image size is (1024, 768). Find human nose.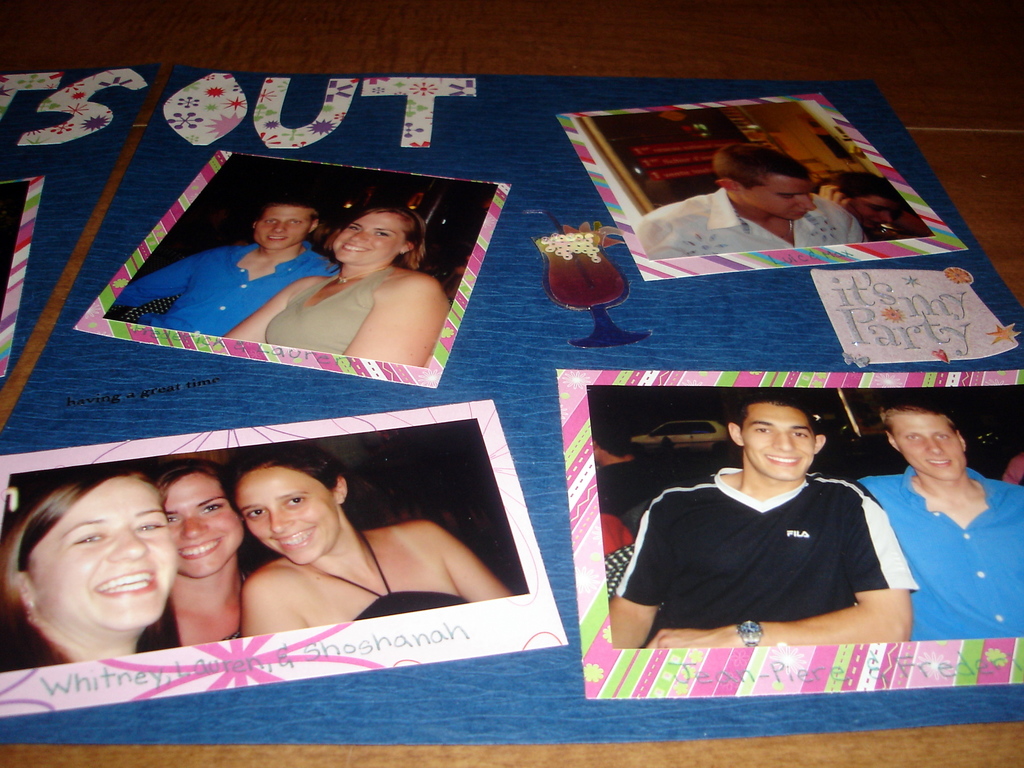
{"x1": 351, "y1": 232, "x2": 366, "y2": 243}.
